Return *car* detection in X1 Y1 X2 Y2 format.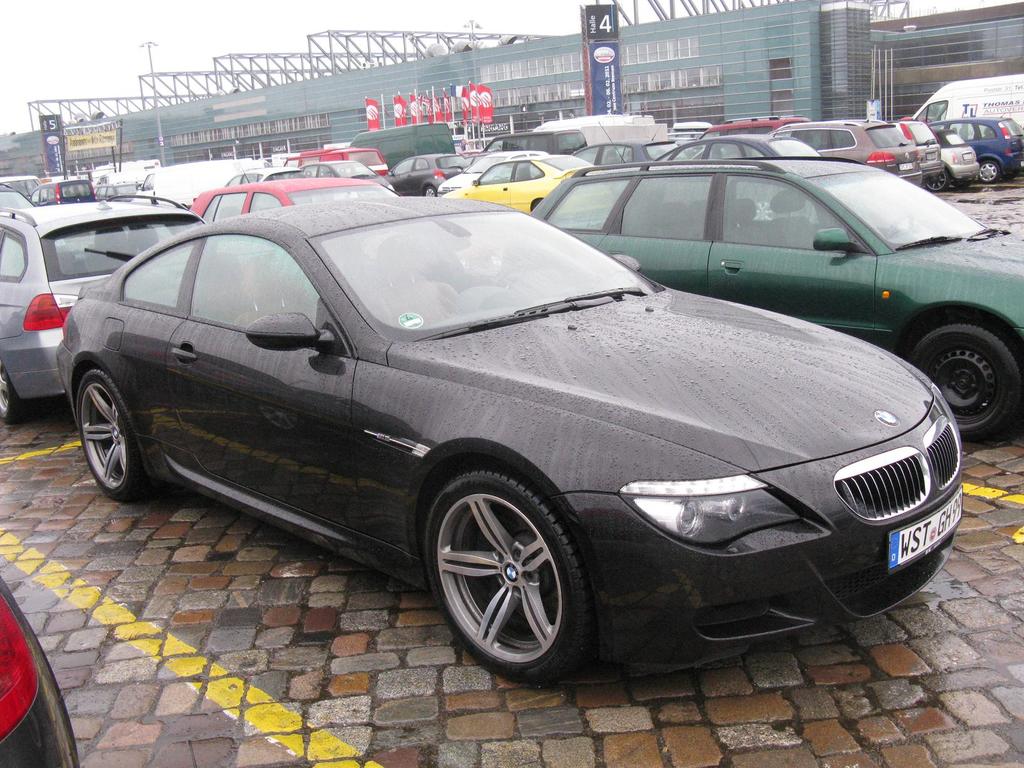
929 110 1023 186.
